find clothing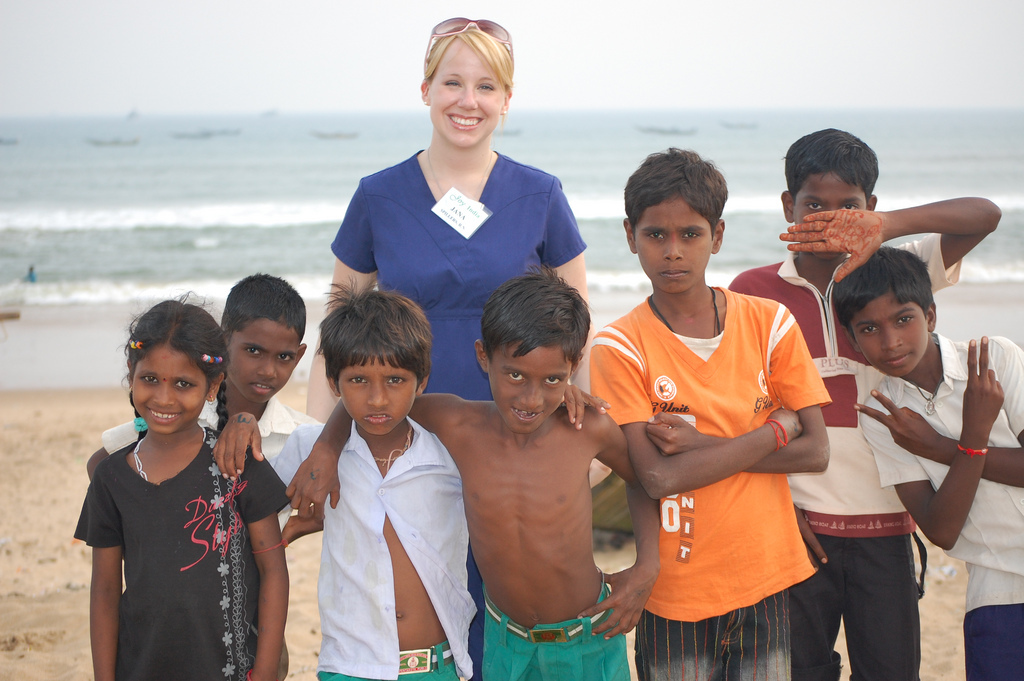
x1=324 y1=138 x2=589 y2=675
